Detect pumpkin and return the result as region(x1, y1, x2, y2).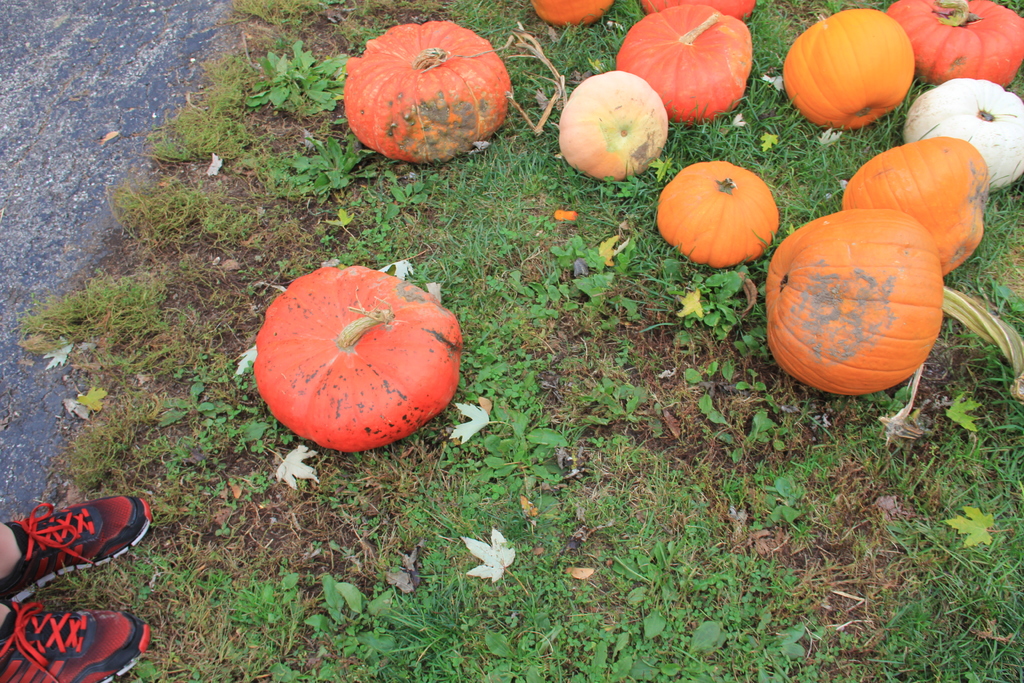
region(765, 210, 946, 397).
